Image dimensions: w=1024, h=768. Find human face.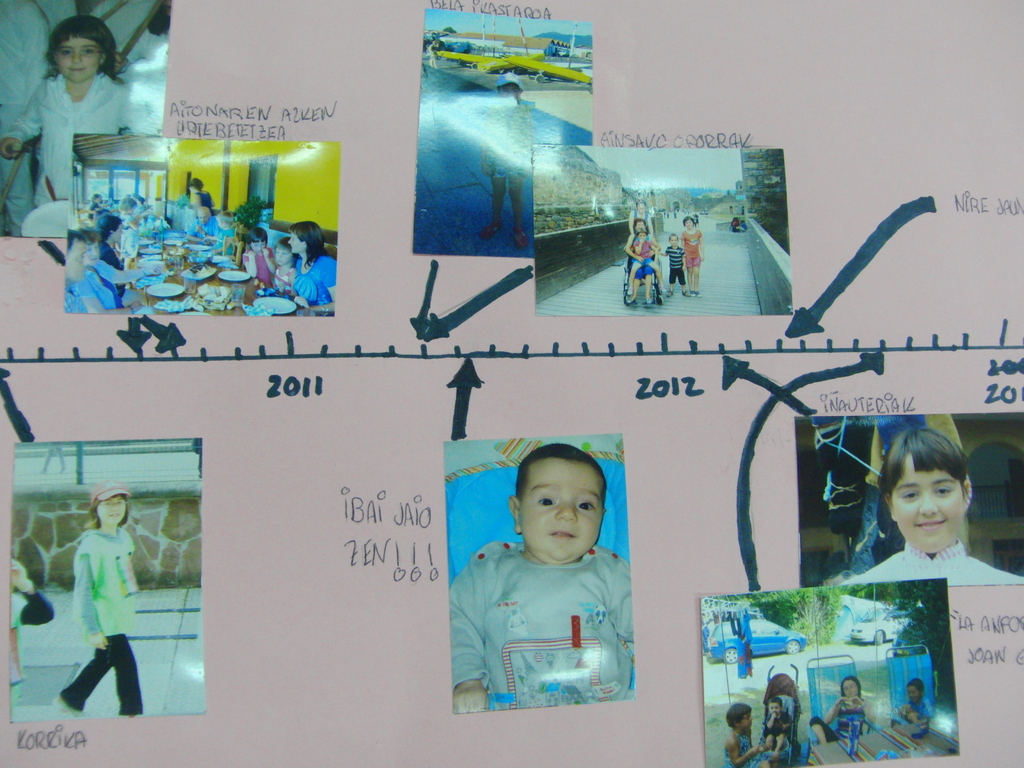
crop(909, 687, 916, 700).
